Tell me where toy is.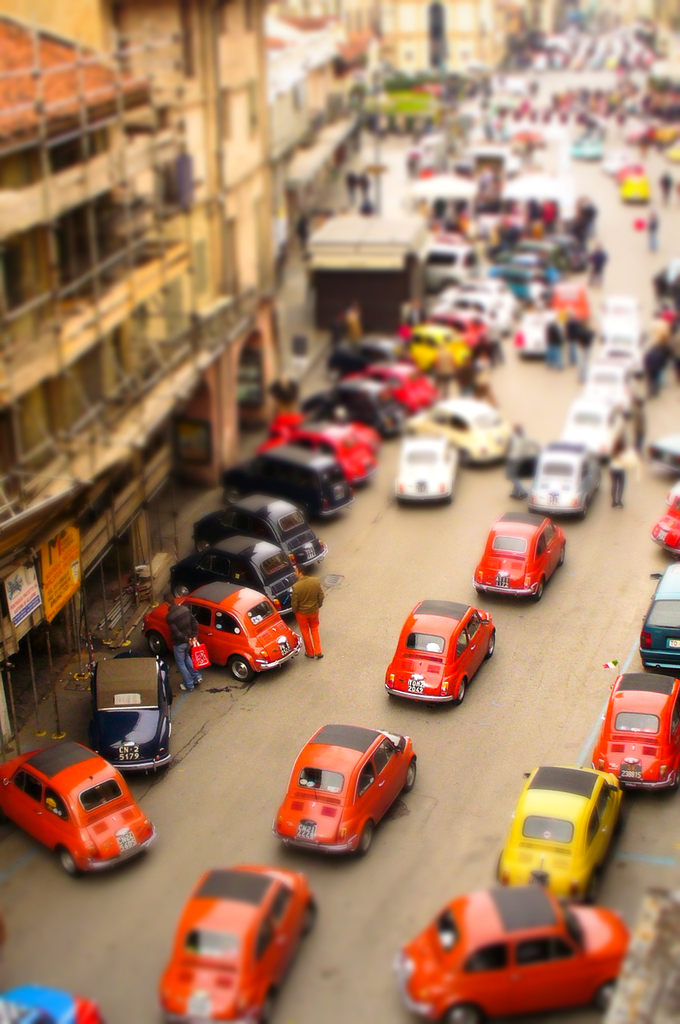
toy is at detection(470, 764, 616, 897).
